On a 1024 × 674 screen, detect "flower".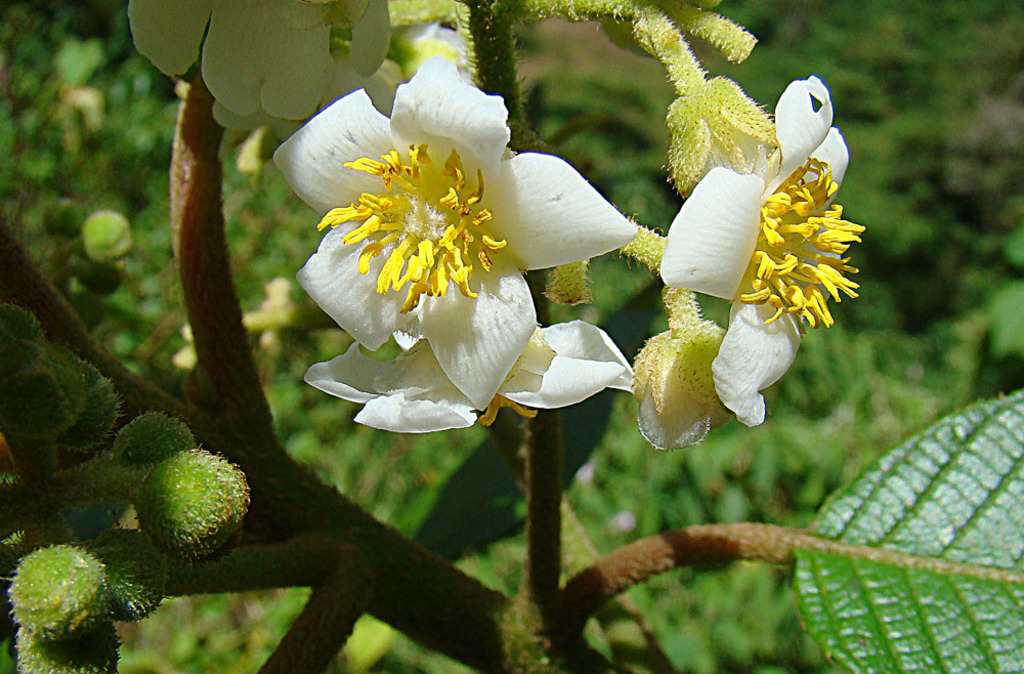
283, 69, 617, 426.
